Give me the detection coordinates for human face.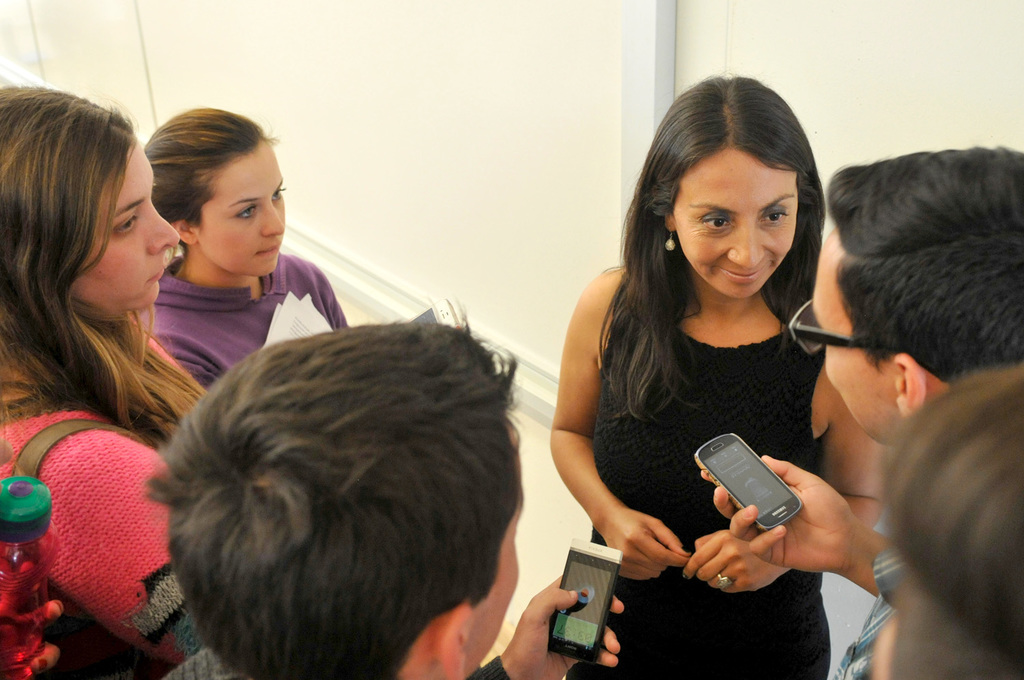
box(460, 425, 520, 676).
